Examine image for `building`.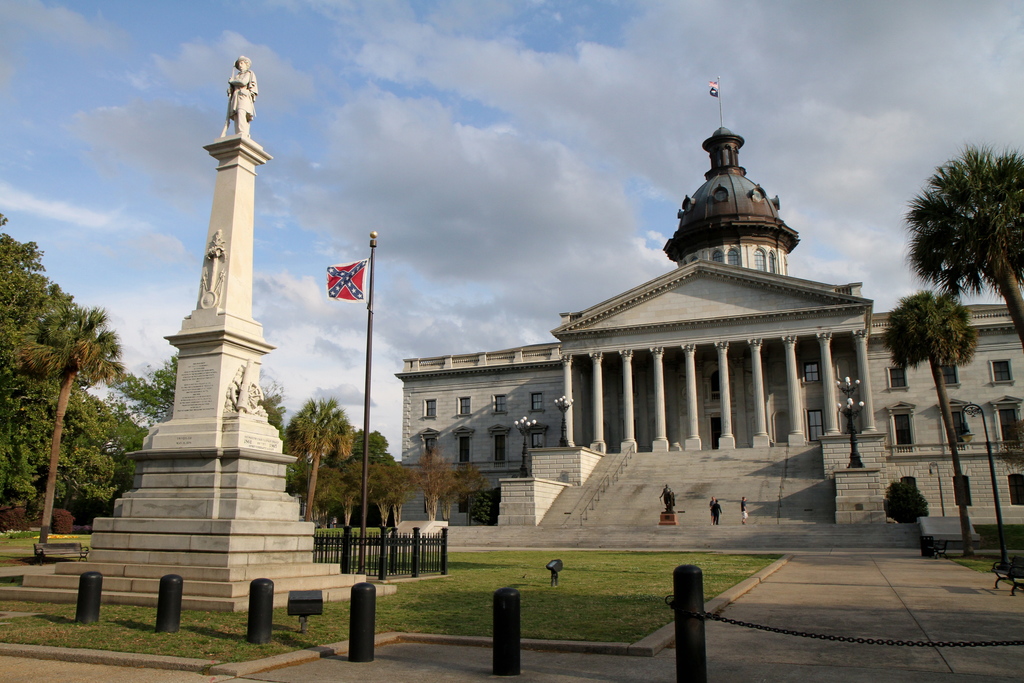
Examination result: x1=391, y1=129, x2=1023, y2=553.
